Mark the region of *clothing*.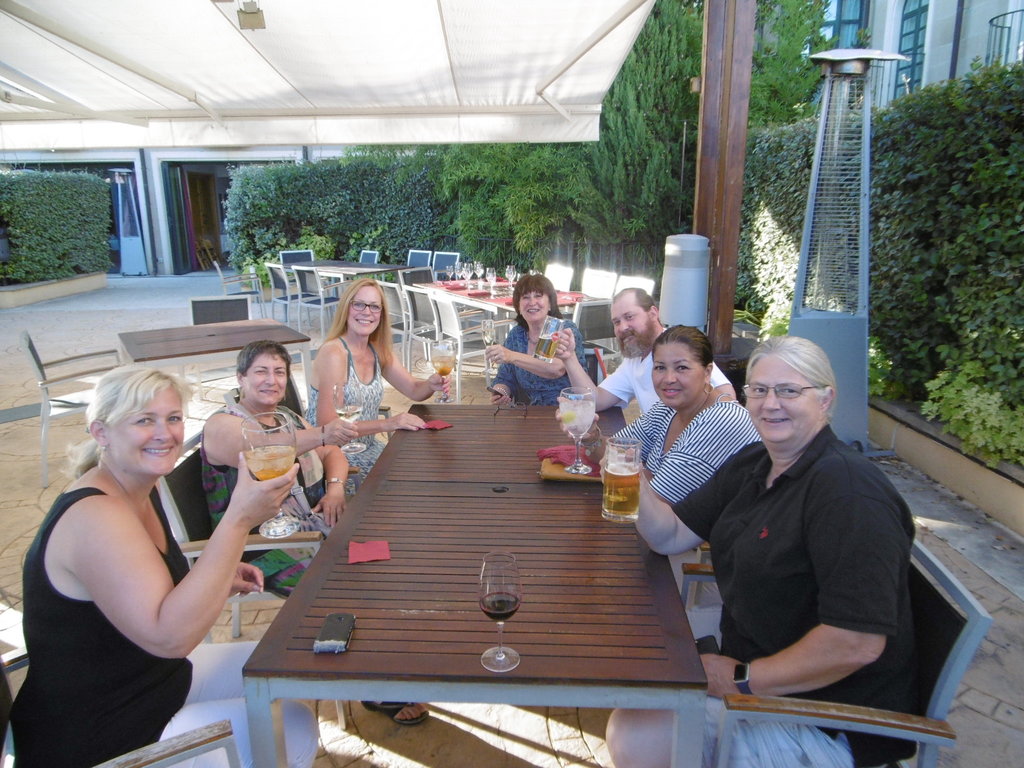
Region: {"x1": 598, "y1": 326, "x2": 732, "y2": 424}.
